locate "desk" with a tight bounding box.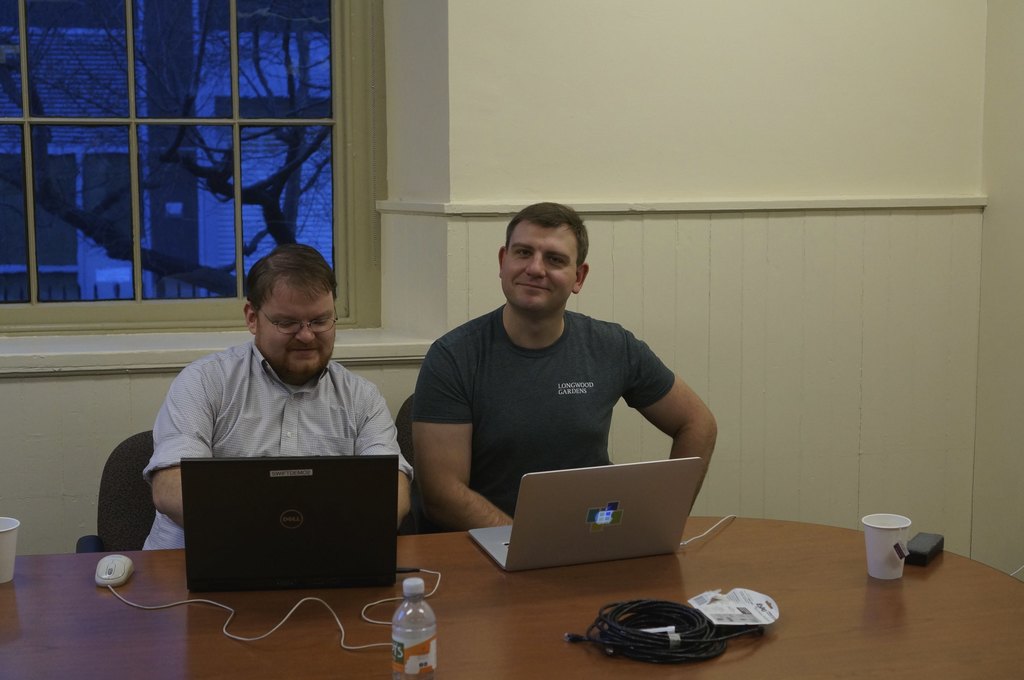
x1=0, y1=512, x2=1023, y2=679.
